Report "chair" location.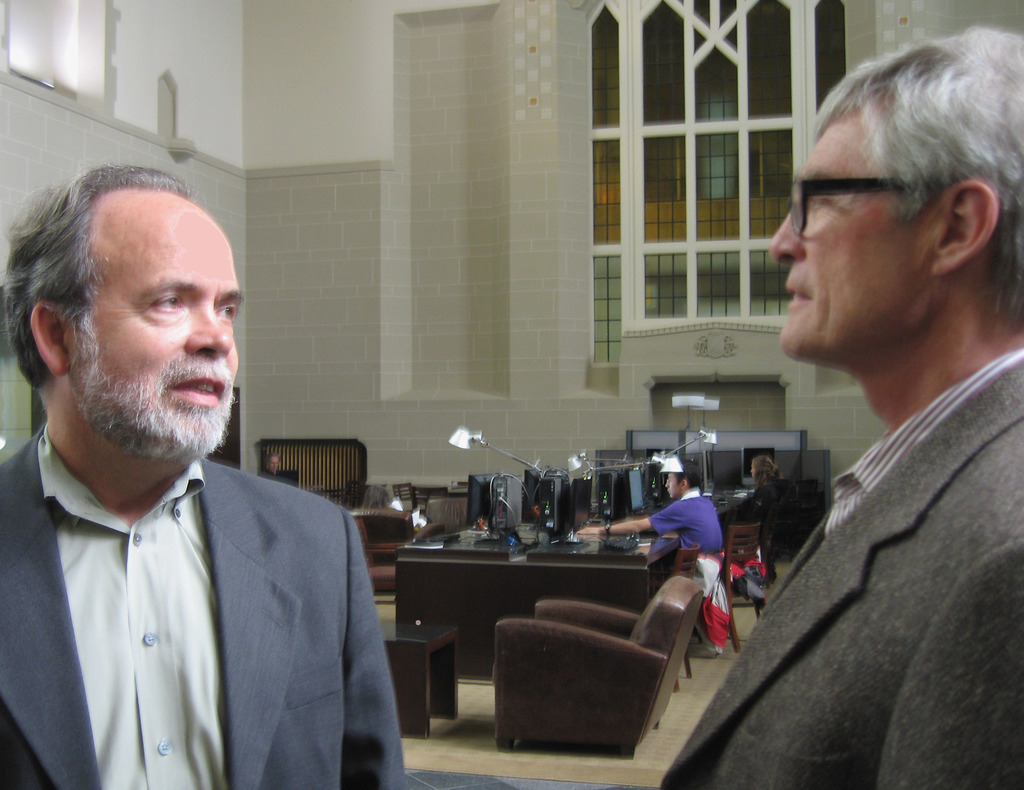
Report: detection(350, 521, 402, 602).
